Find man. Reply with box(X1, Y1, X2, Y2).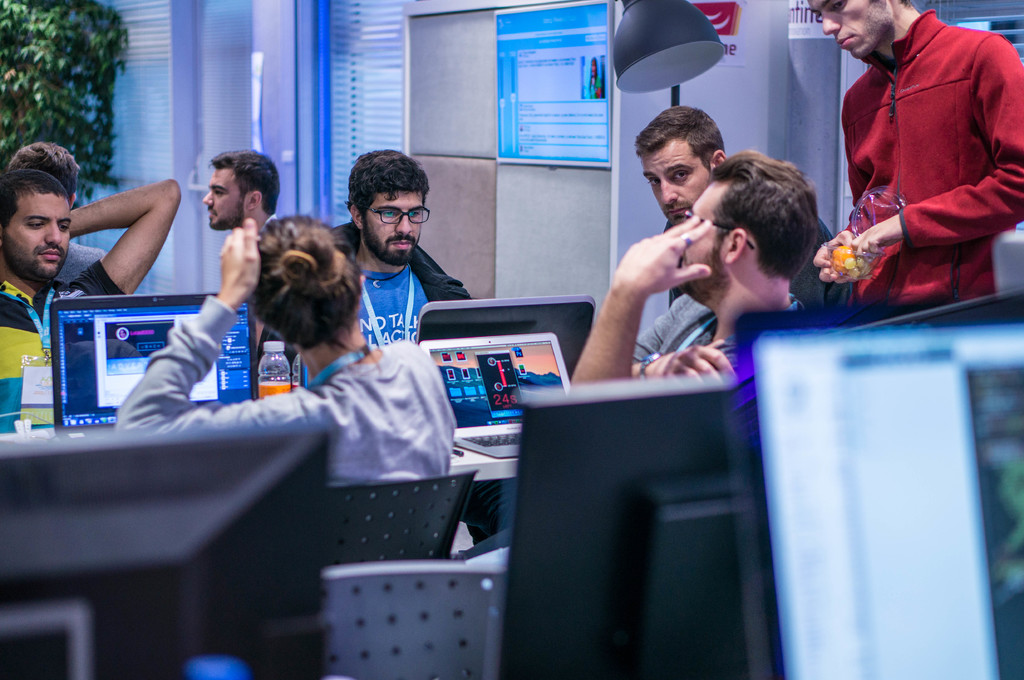
box(569, 150, 819, 383).
